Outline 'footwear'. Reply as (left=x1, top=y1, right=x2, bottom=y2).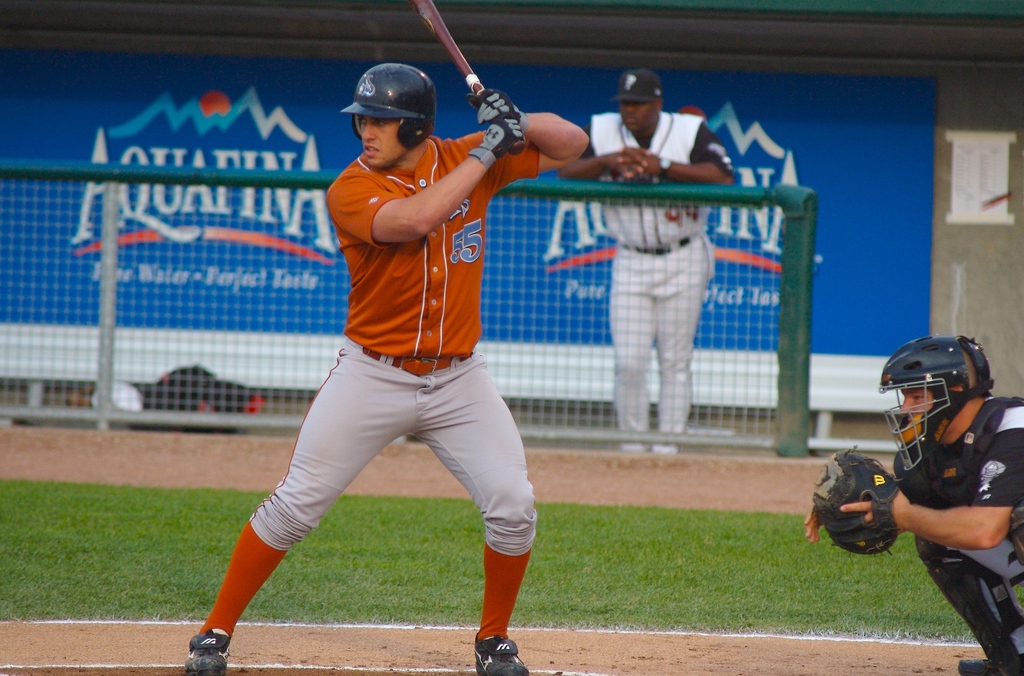
(left=470, top=631, right=529, bottom=675).
